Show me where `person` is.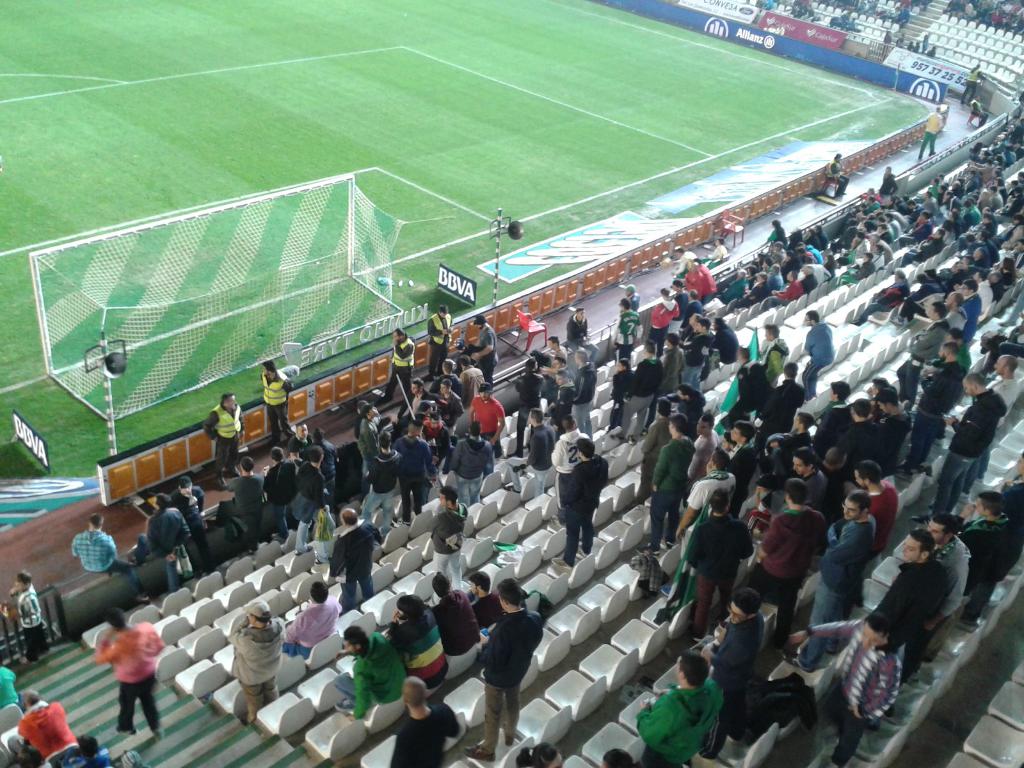
`person` is at pyautogui.locateOnScreen(620, 332, 659, 435).
